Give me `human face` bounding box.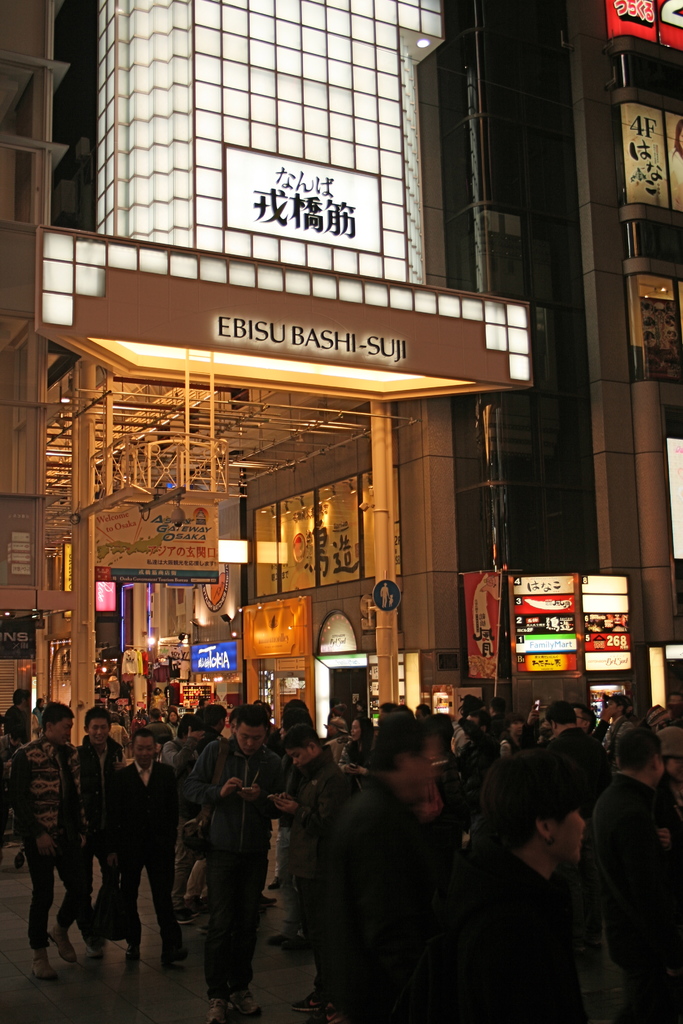
[x1=89, y1=719, x2=107, y2=745].
